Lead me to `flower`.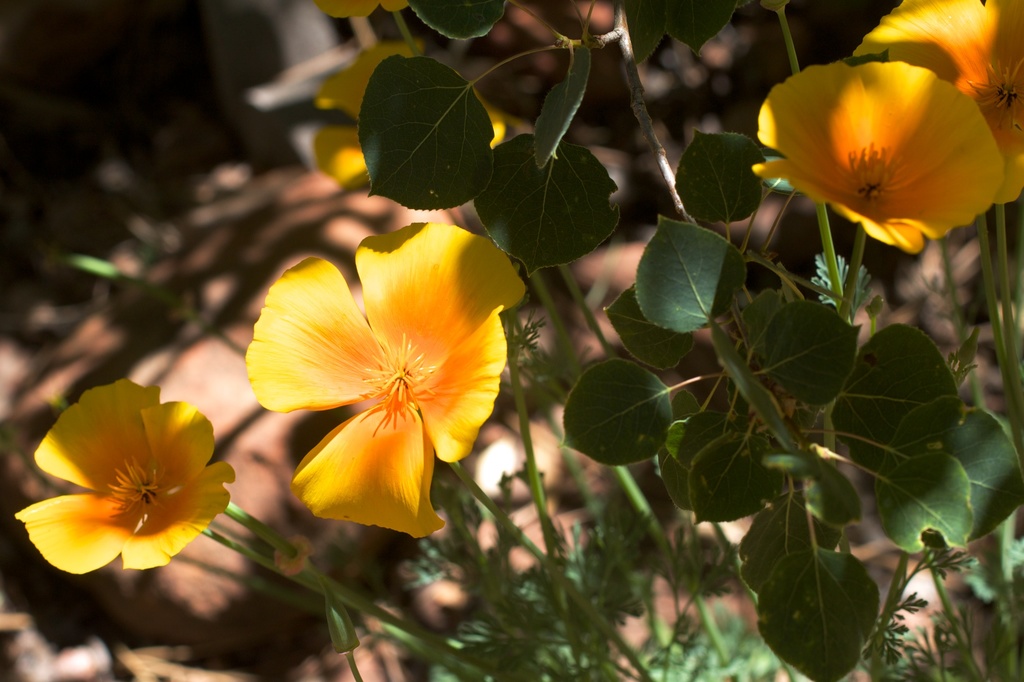
Lead to (left=752, top=59, right=1004, bottom=257).
